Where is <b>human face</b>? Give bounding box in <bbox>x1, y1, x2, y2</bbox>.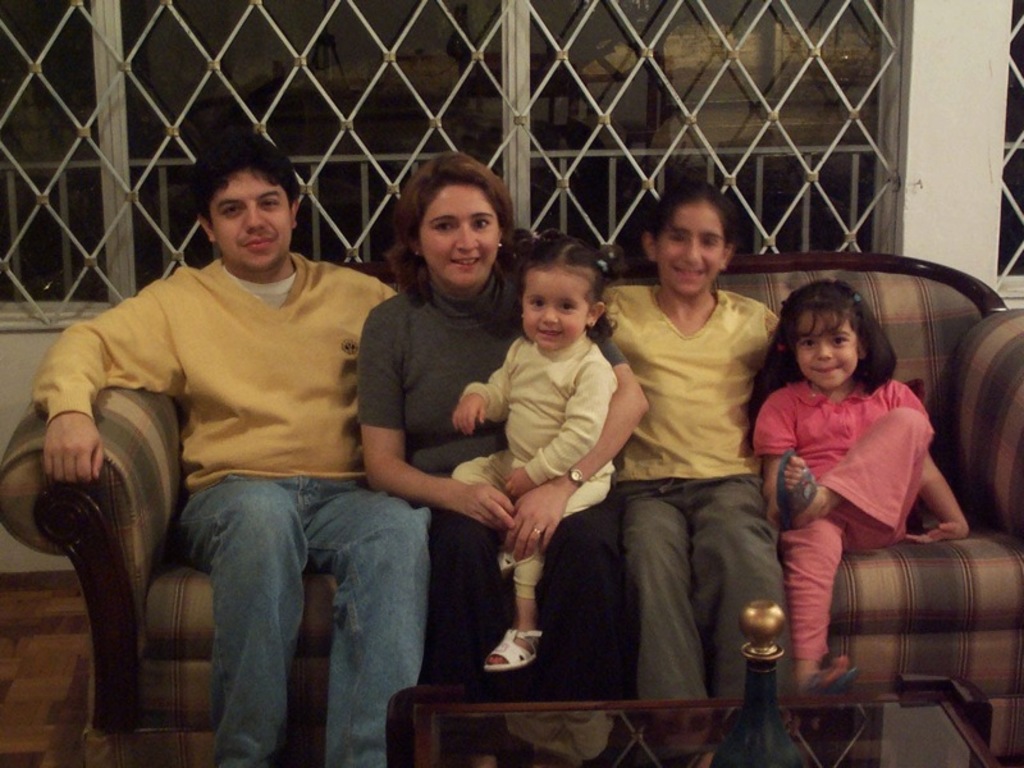
<bbox>794, 310, 863, 388</bbox>.
